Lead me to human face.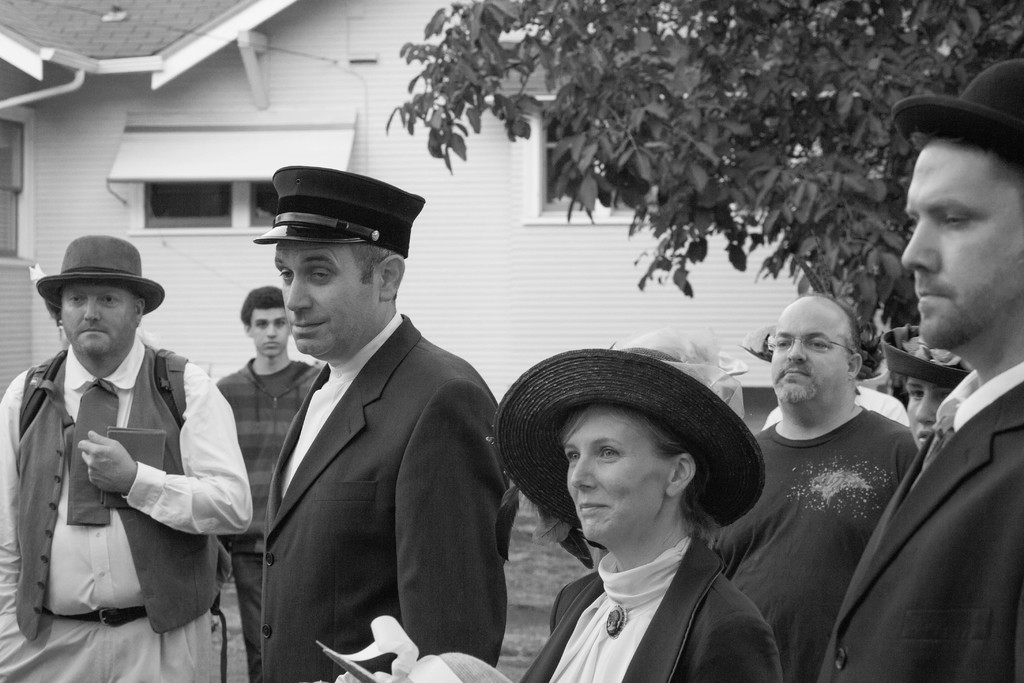
Lead to bbox=[274, 243, 378, 356].
